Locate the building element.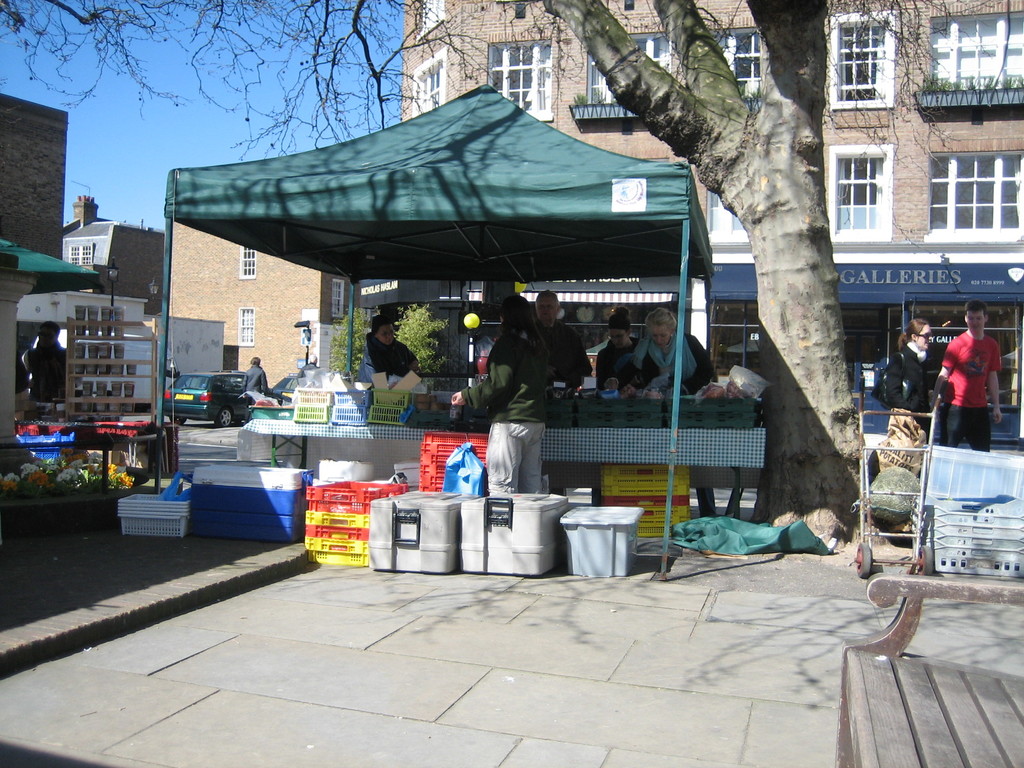
Element bbox: x1=168, y1=220, x2=360, y2=388.
